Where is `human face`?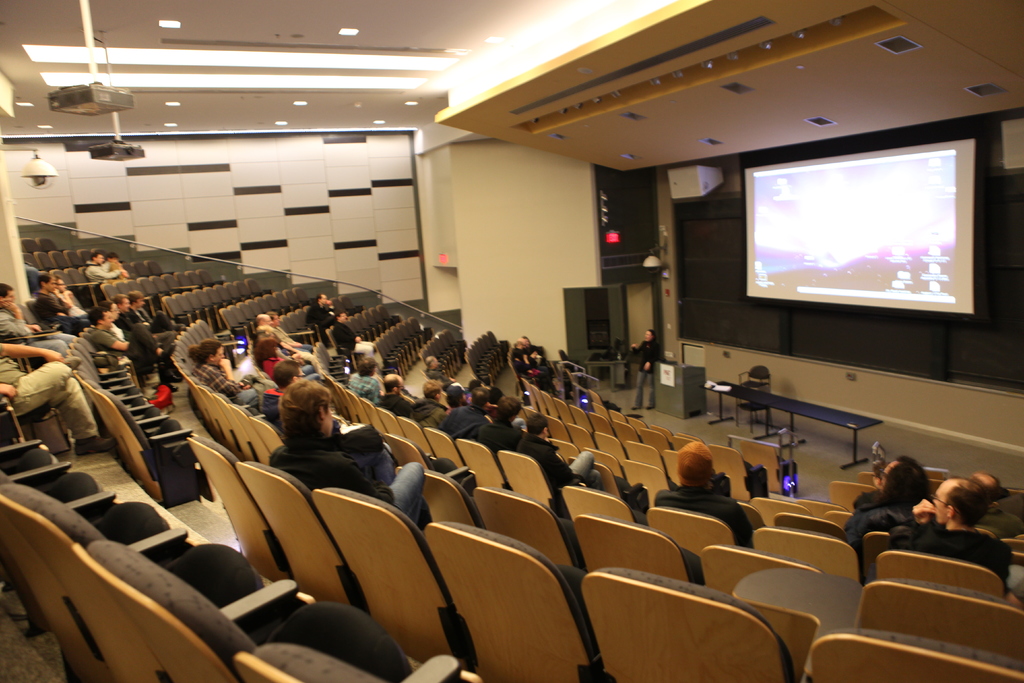
<box>931,484,949,525</box>.
